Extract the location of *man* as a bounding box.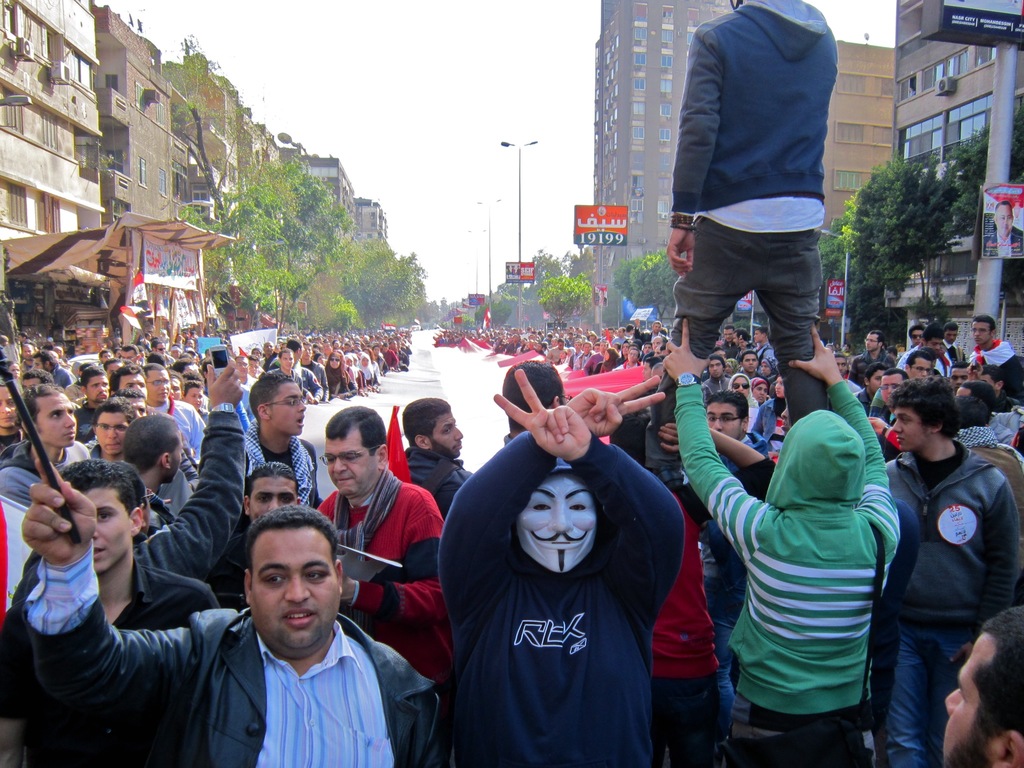
box=[146, 358, 203, 511].
